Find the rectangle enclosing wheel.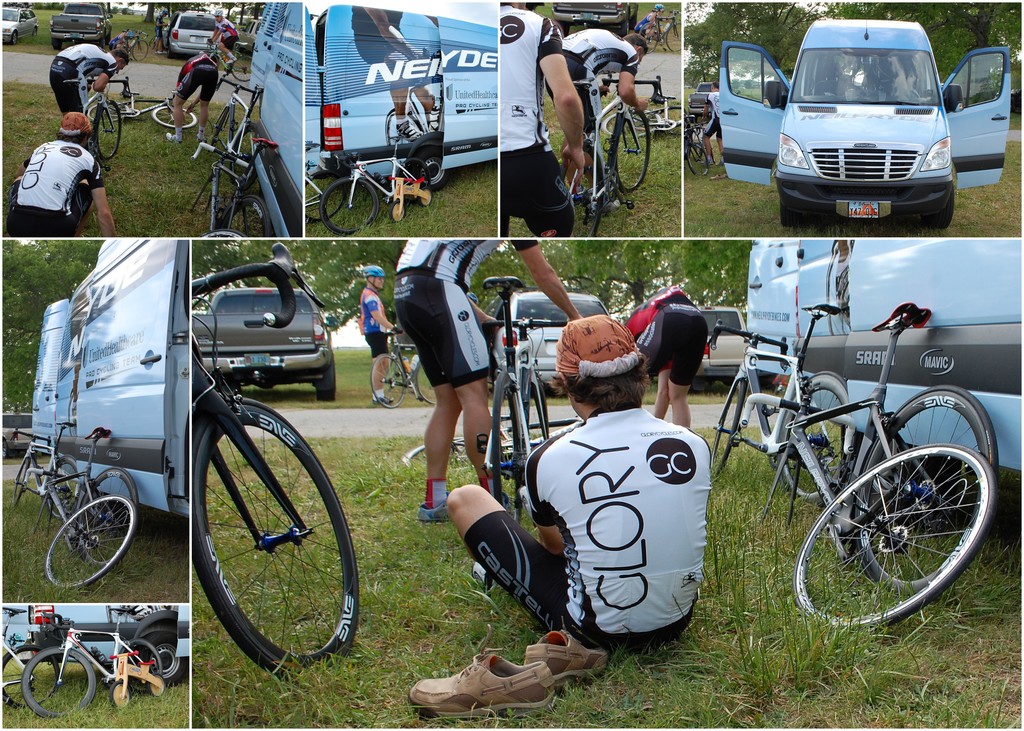
52:42:65:51.
